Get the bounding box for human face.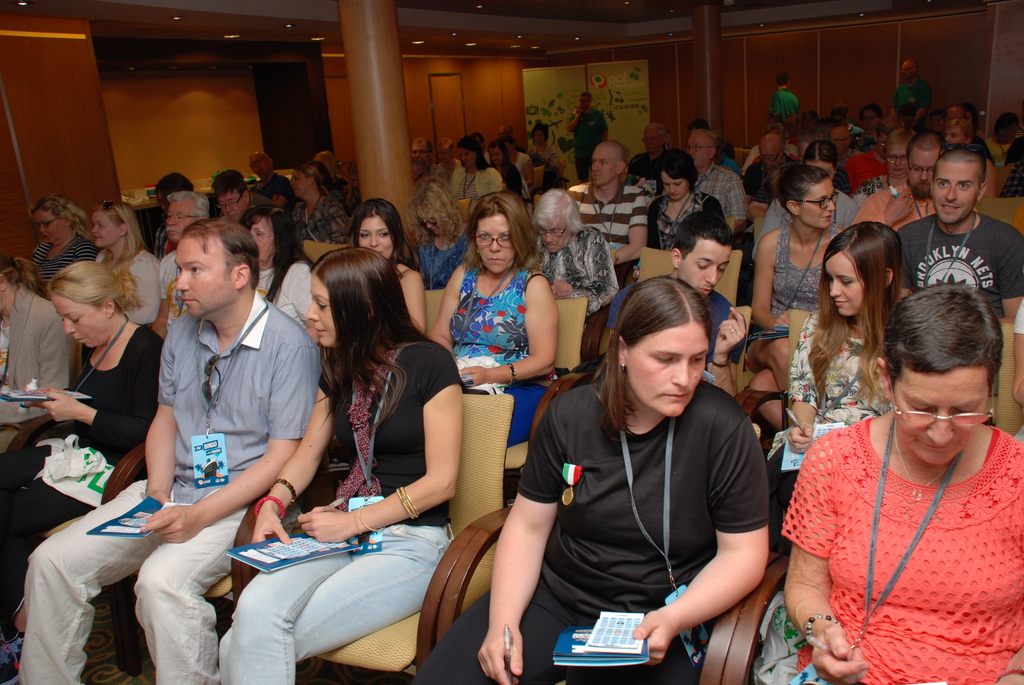
(177, 237, 230, 316).
